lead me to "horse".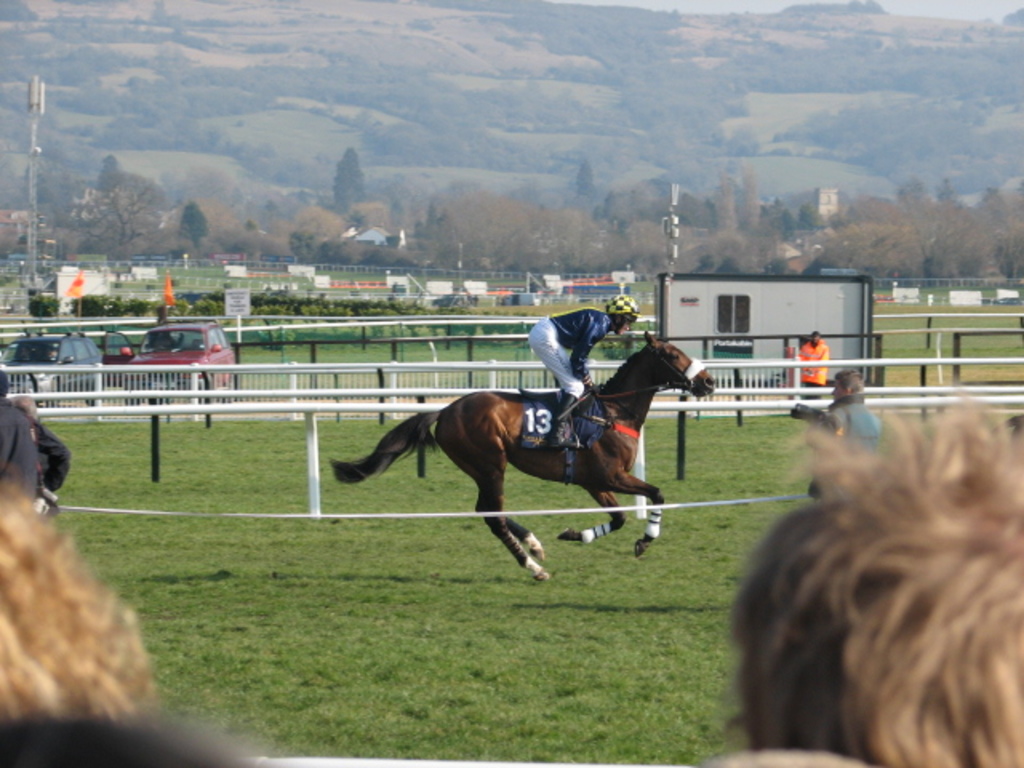
Lead to {"left": 326, "top": 326, "right": 722, "bottom": 582}.
